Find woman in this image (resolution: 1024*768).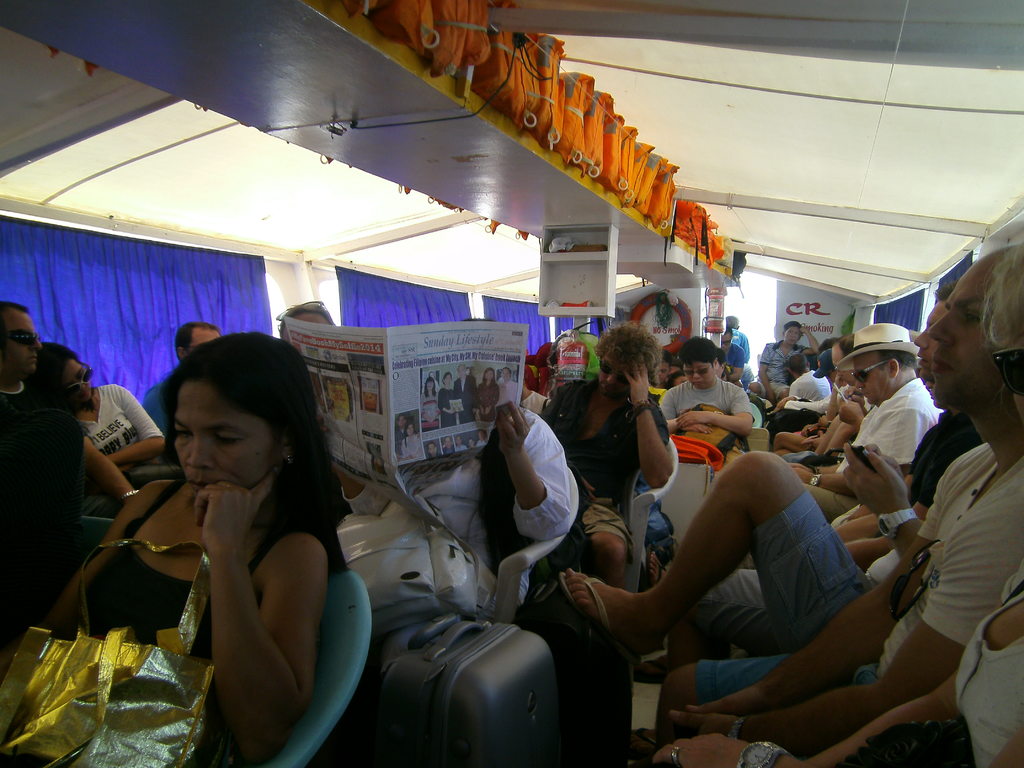
detection(650, 241, 1023, 767).
